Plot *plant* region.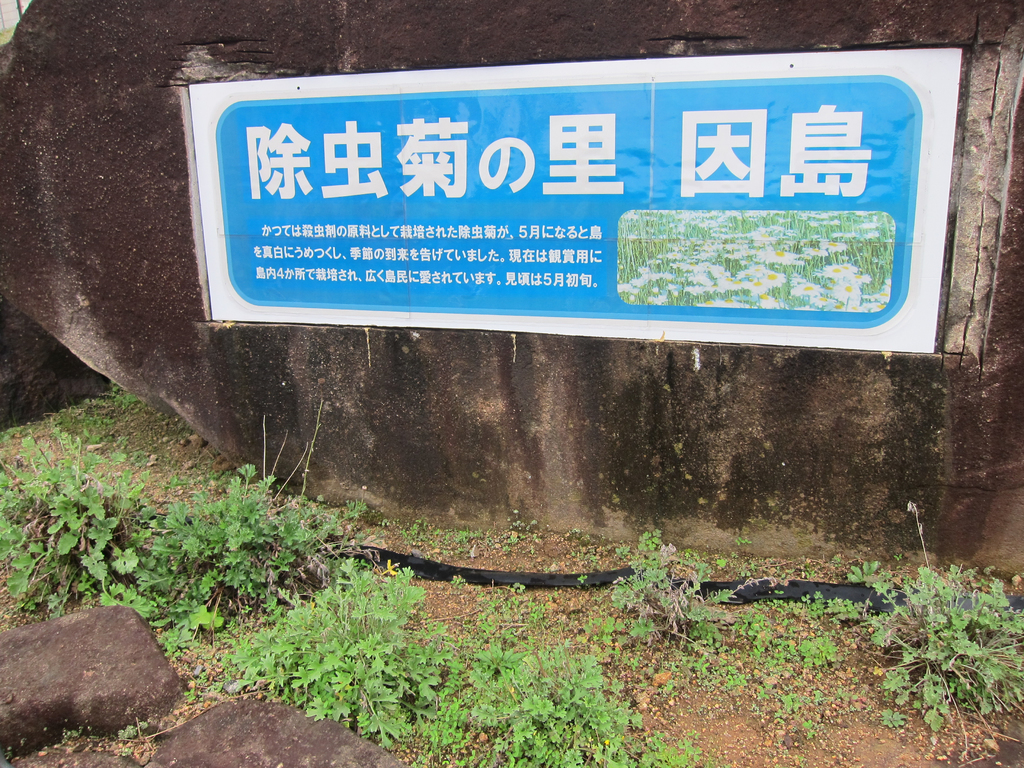
Plotted at [848,560,877,586].
